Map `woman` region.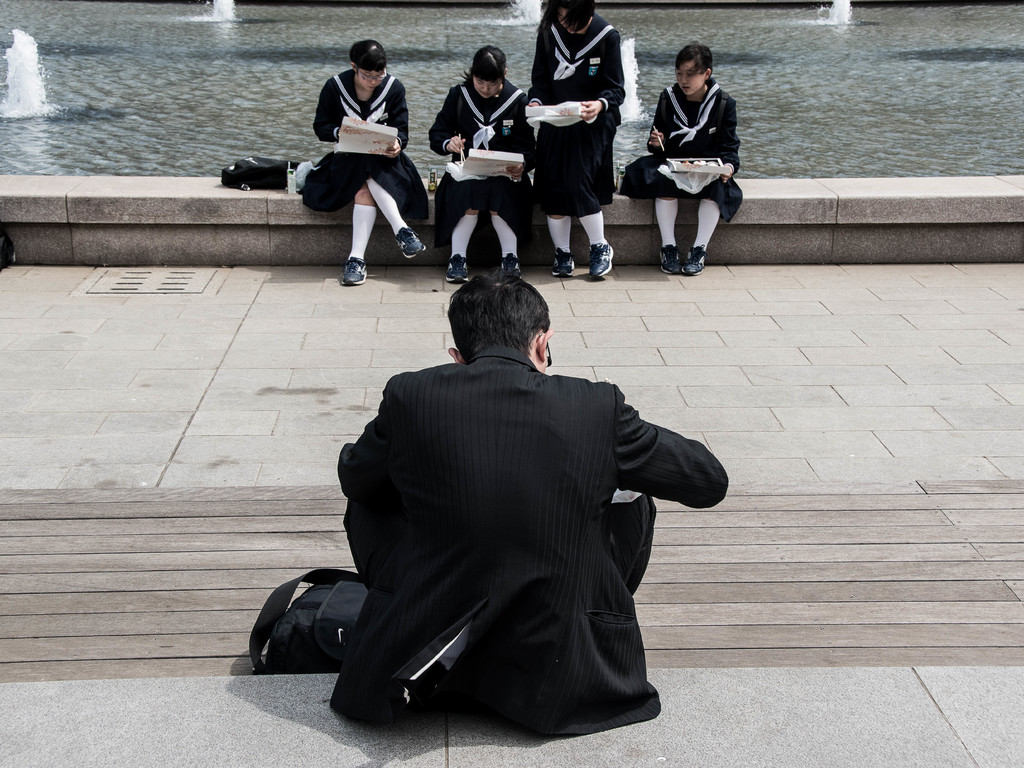
Mapped to pyautogui.locateOnScreen(427, 44, 535, 288).
